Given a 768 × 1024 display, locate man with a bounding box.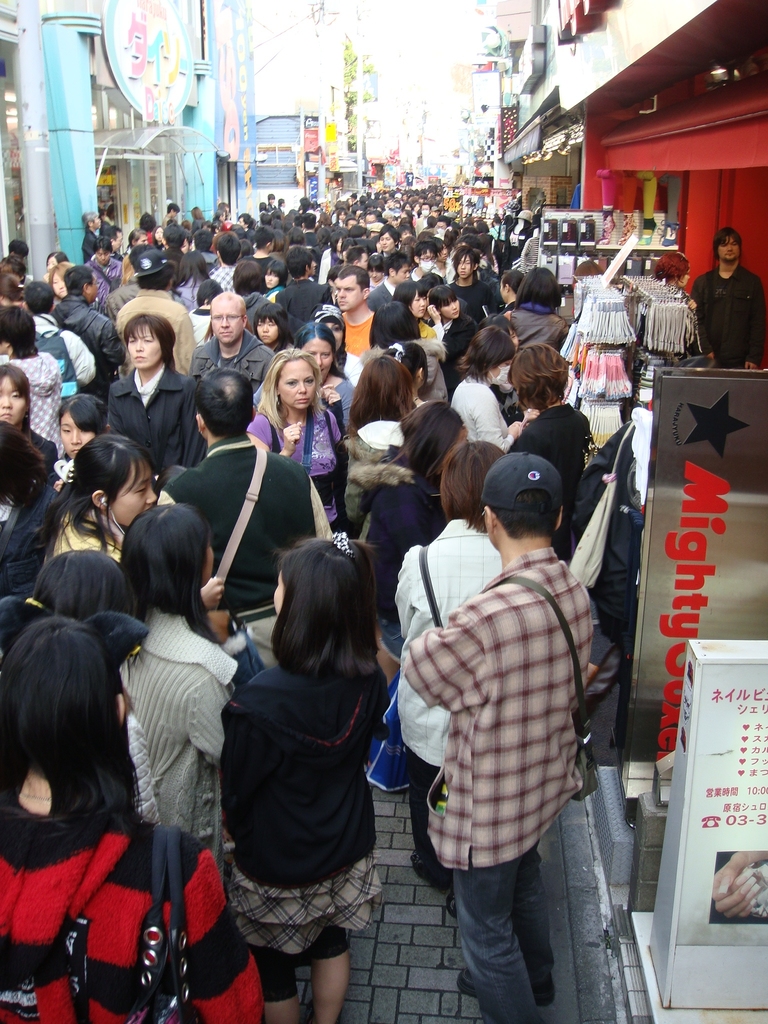
Located: Rect(330, 268, 374, 362).
